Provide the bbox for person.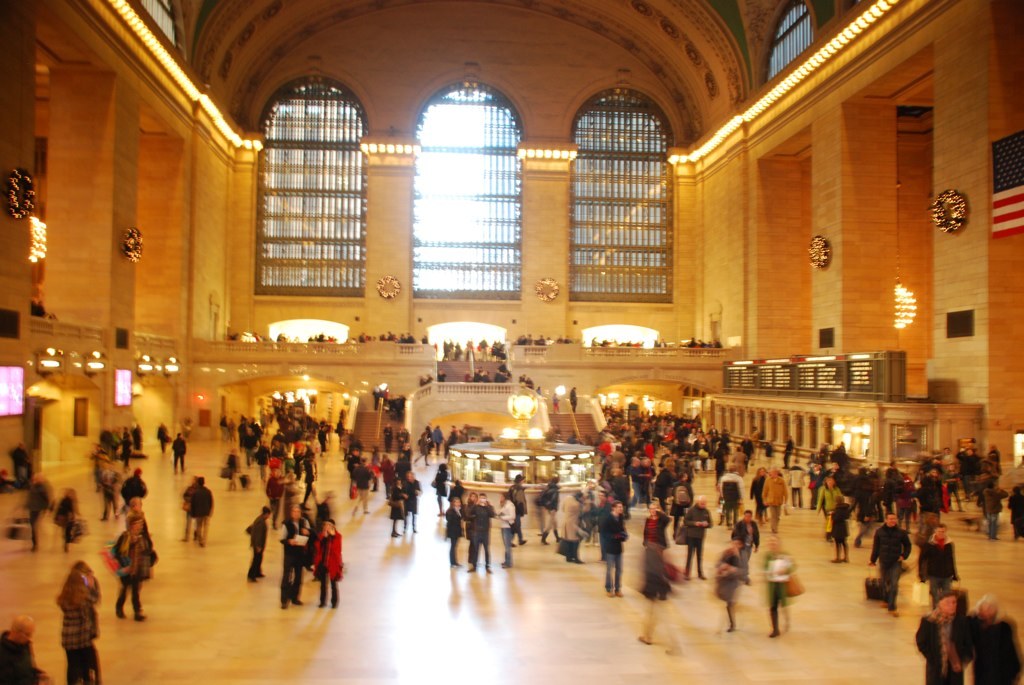
x1=830 y1=493 x2=855 y2=563.
